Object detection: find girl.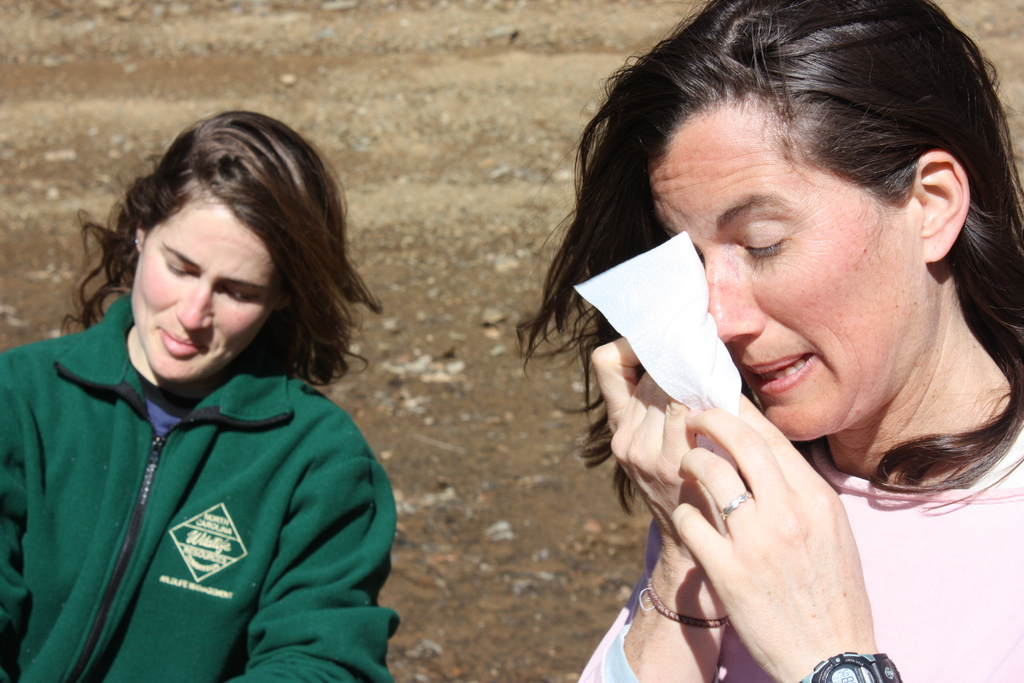
[0, 110, 404, 682].
